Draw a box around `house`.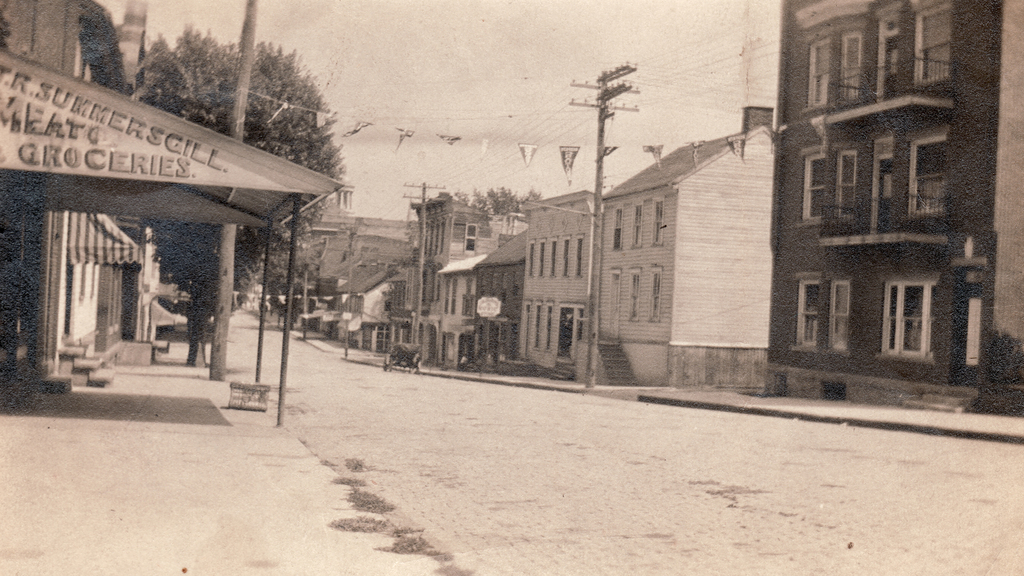
box(568, 139, 780, 399).
